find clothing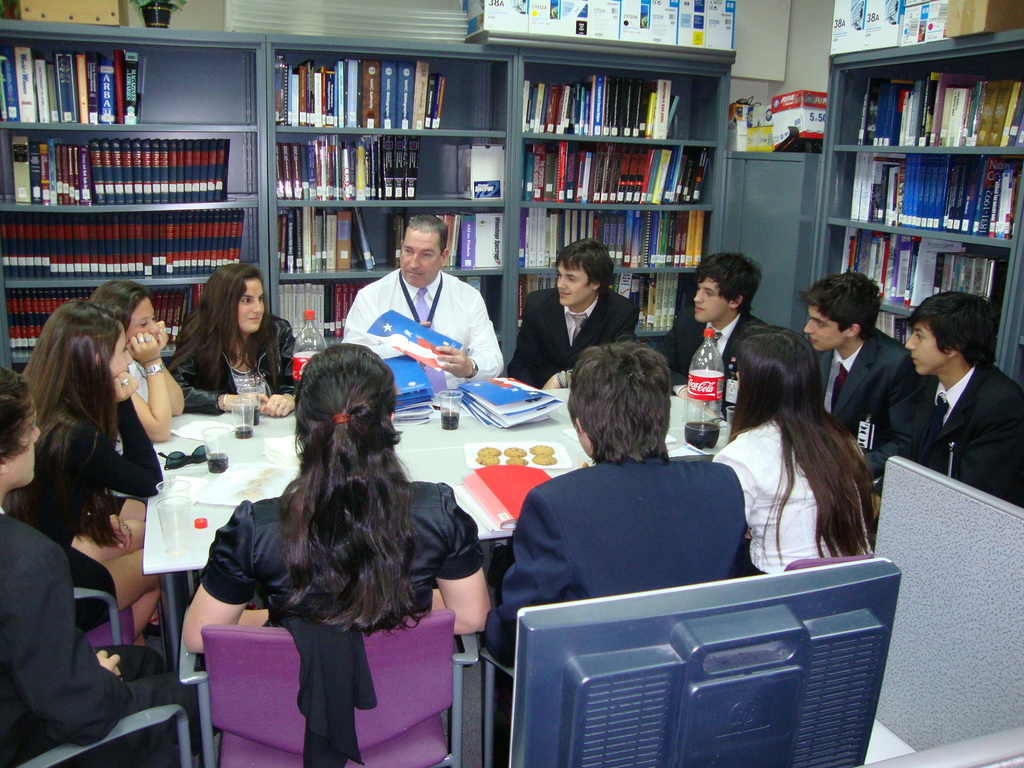
box(196, 477, 483, 627)
